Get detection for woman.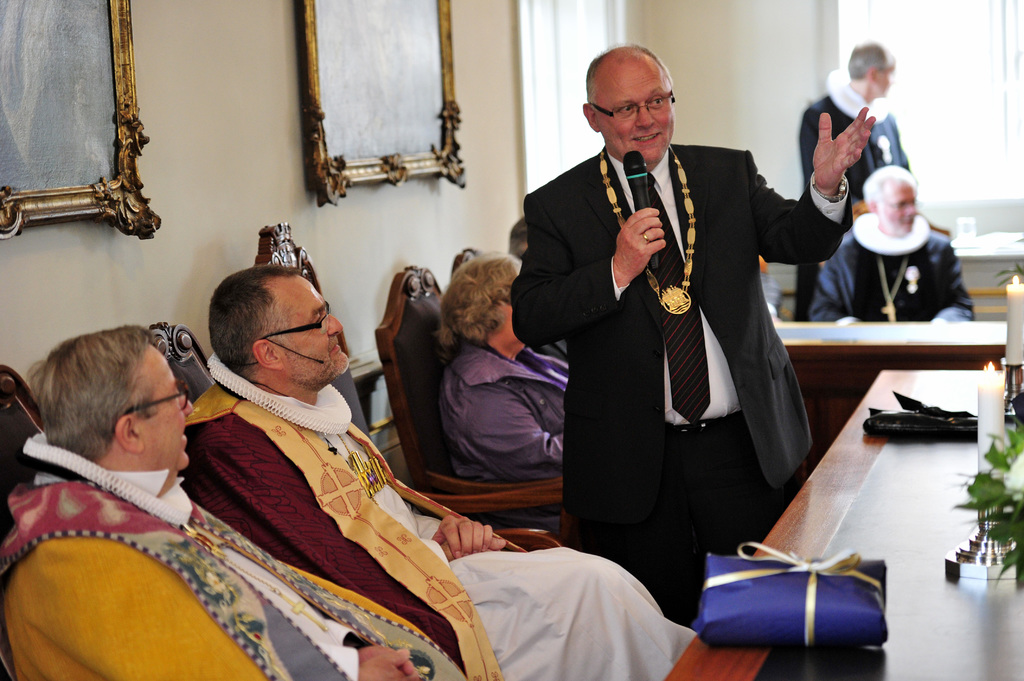
Detection: <box>436,254,572,531</box>.
